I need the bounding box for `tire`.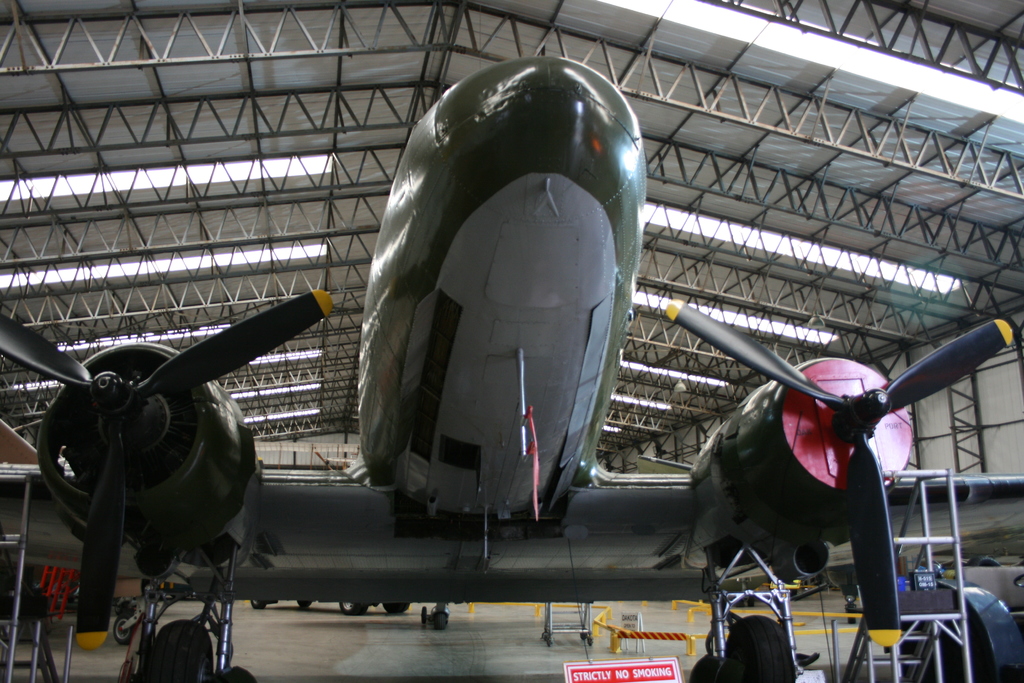
Here it is: box(722, 616, 797, 680).
